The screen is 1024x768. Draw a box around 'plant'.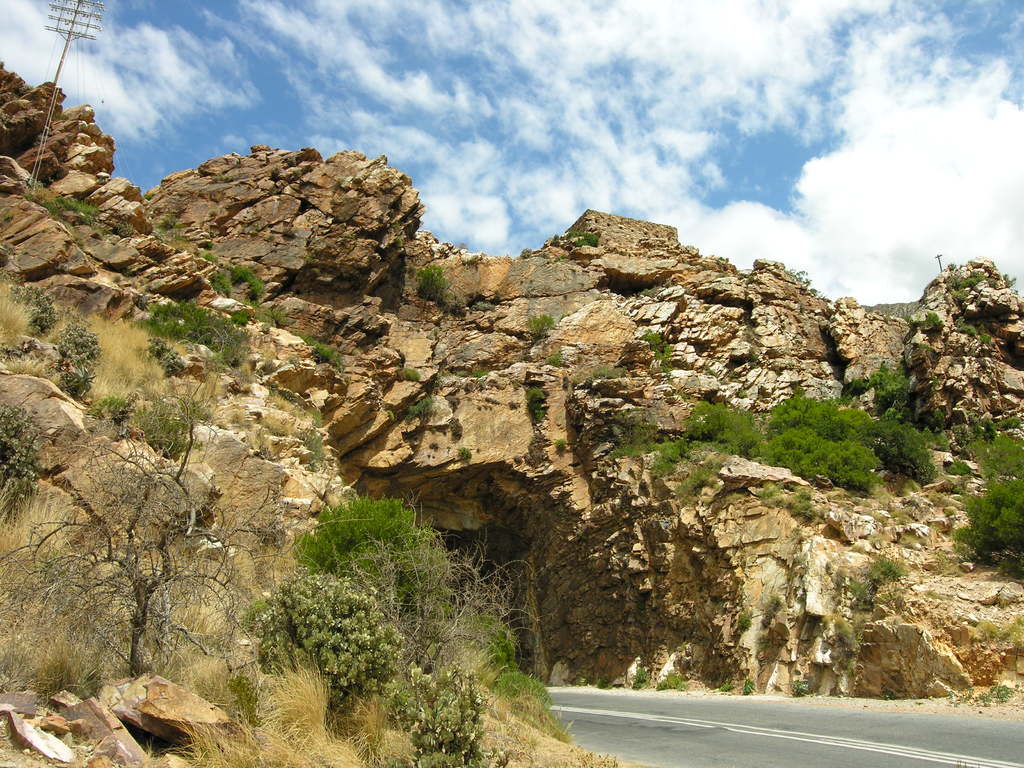
276:384:290:400.
